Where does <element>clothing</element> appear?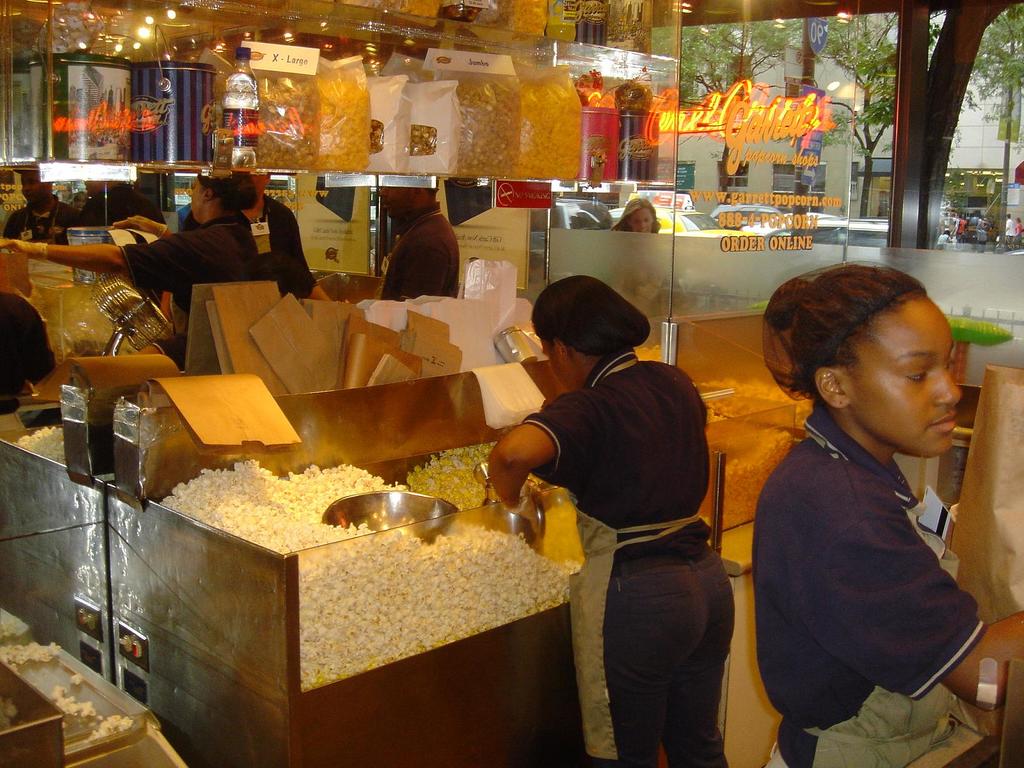
Appears at (181,209,202,230).
